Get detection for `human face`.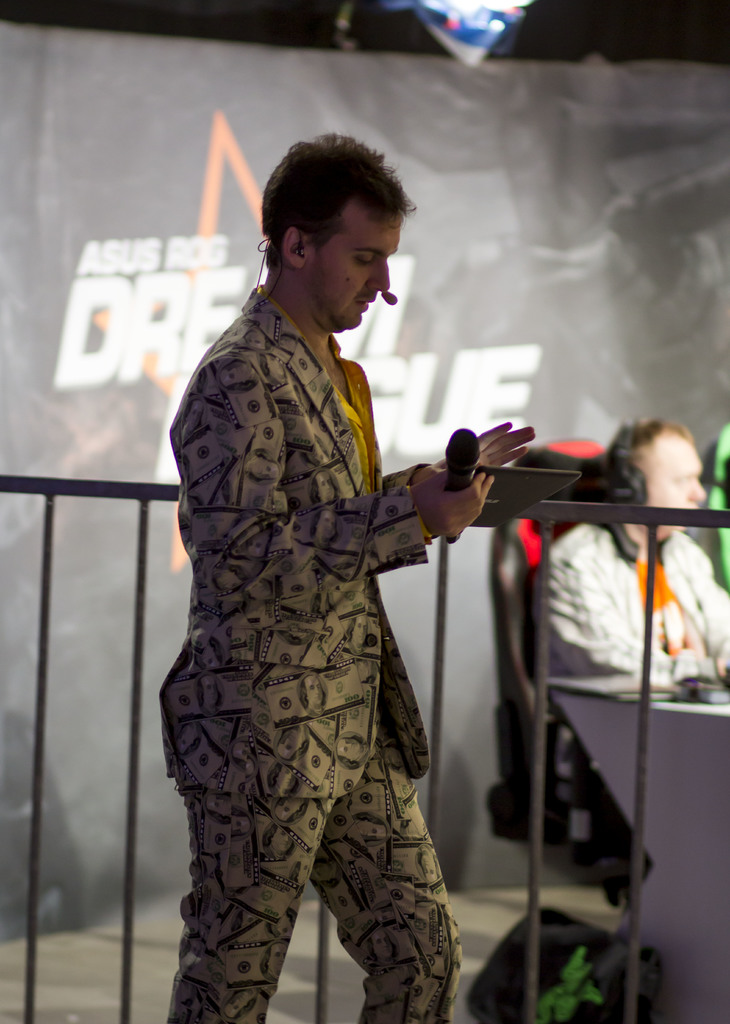
Detection: (655,433,704,521).
